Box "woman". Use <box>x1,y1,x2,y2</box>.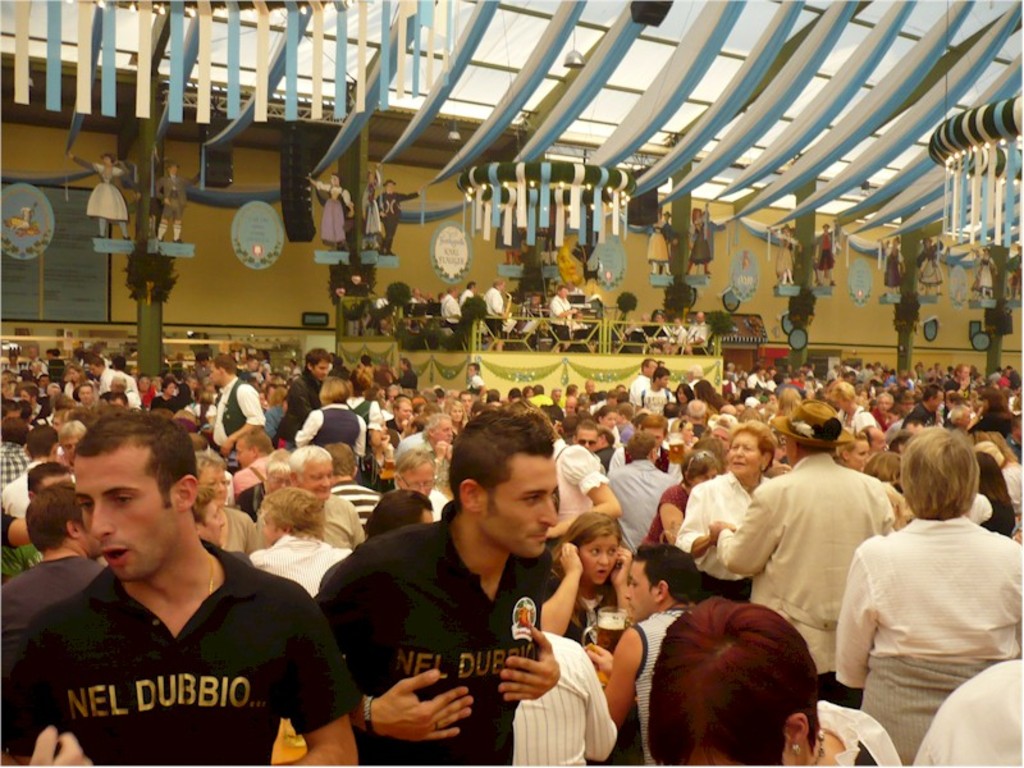
<box>718,401,896,701</box>.
